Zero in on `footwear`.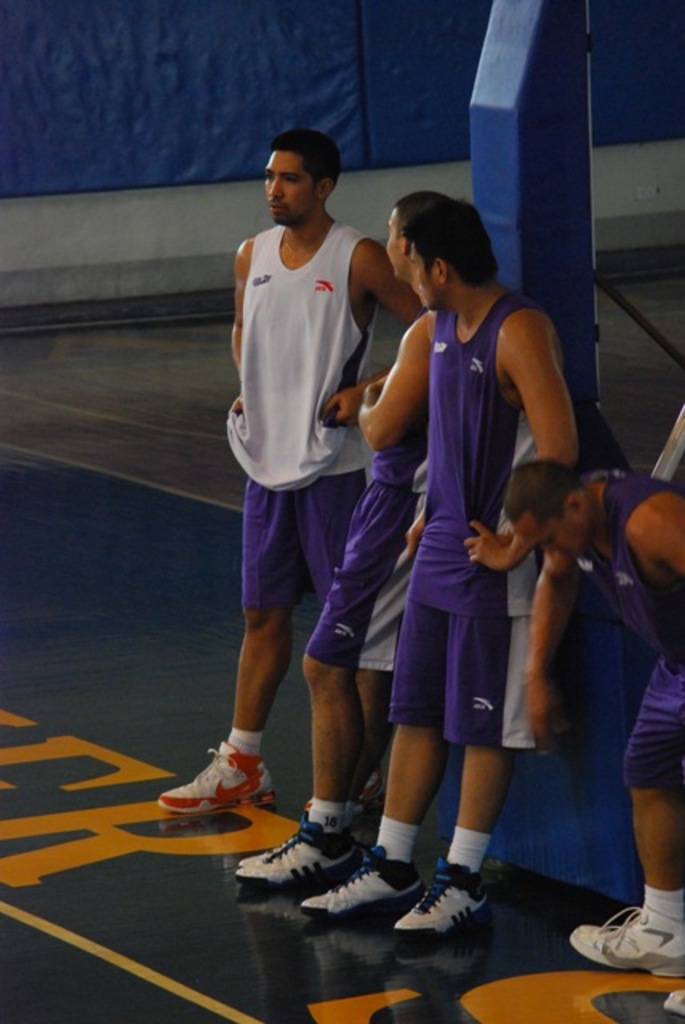
Zeroed in: <bbox>575, 907, 683, 978</bbox>.
